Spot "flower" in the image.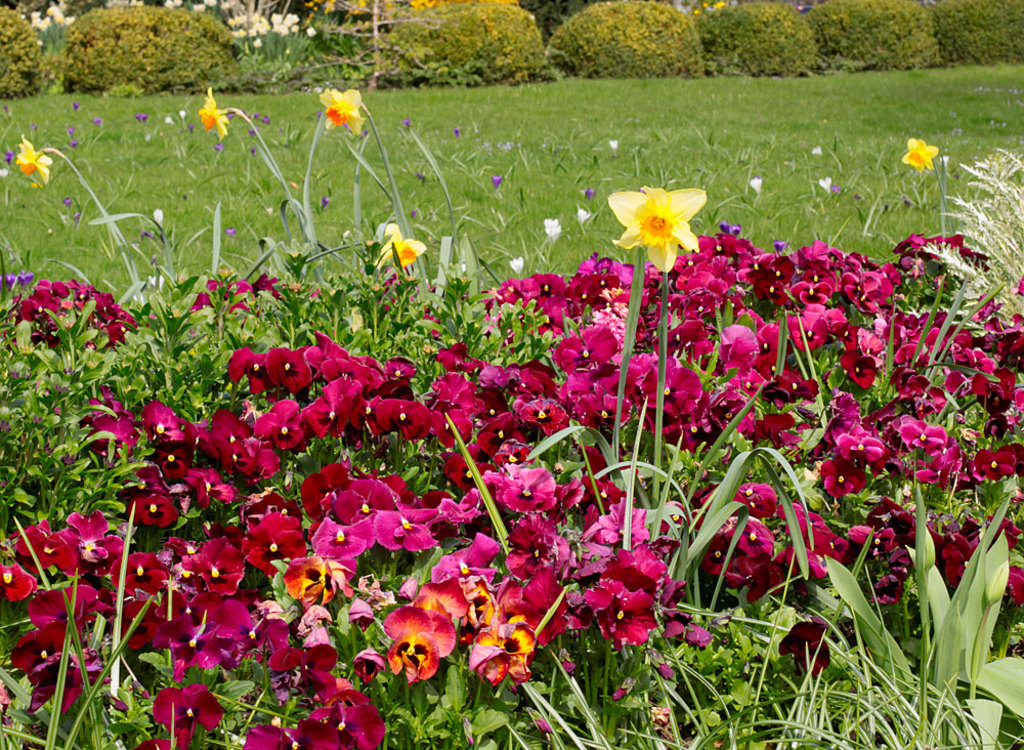
"flower" found at rect(511, 254, 524, 278).
